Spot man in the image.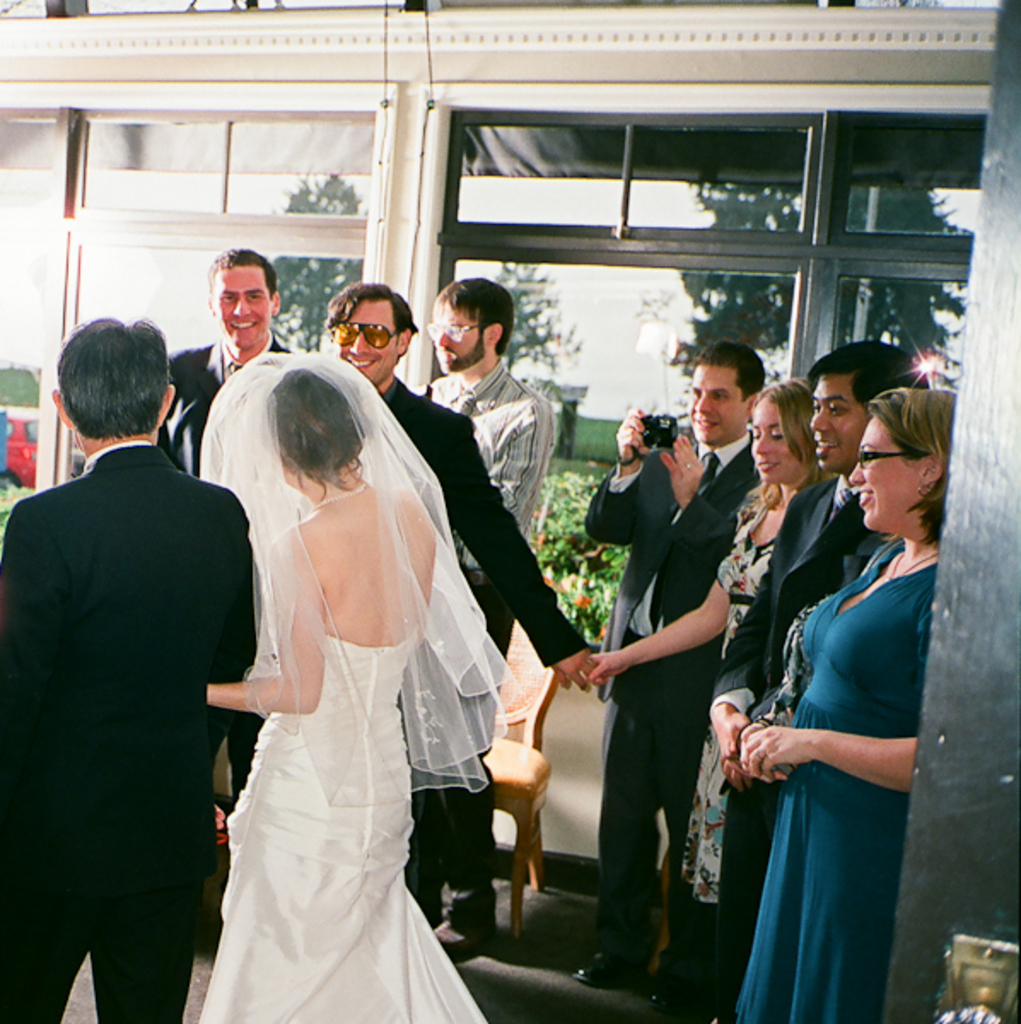
man found at 413 282 567 951.
